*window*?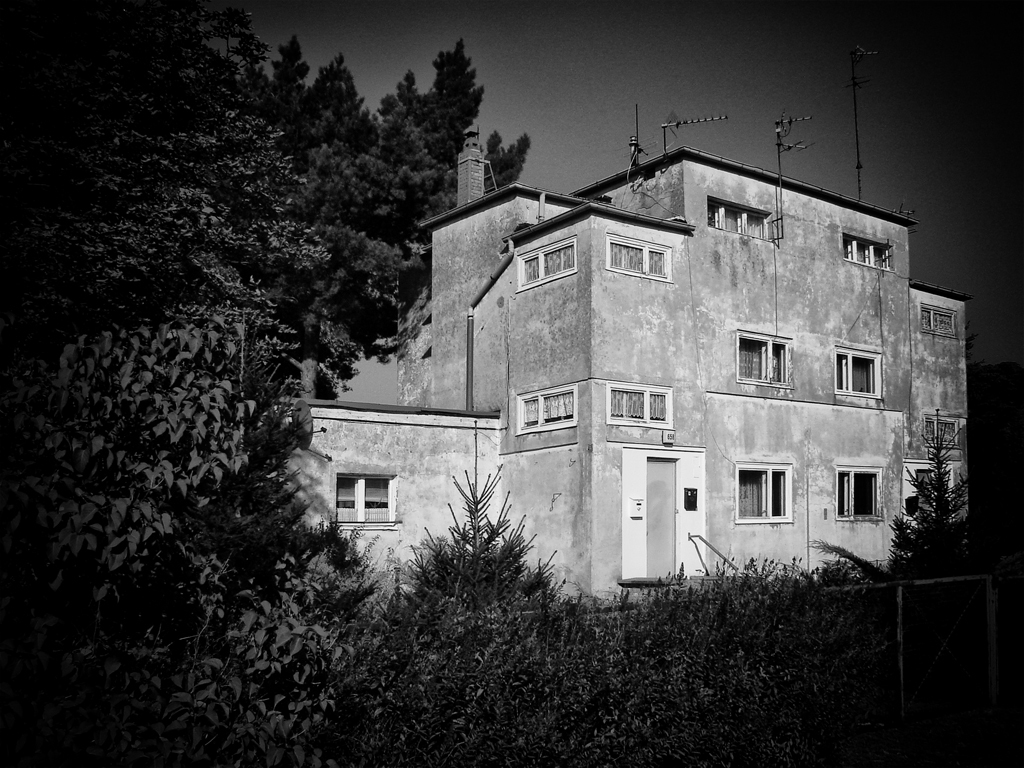
box(845, 231, 894, 270)
